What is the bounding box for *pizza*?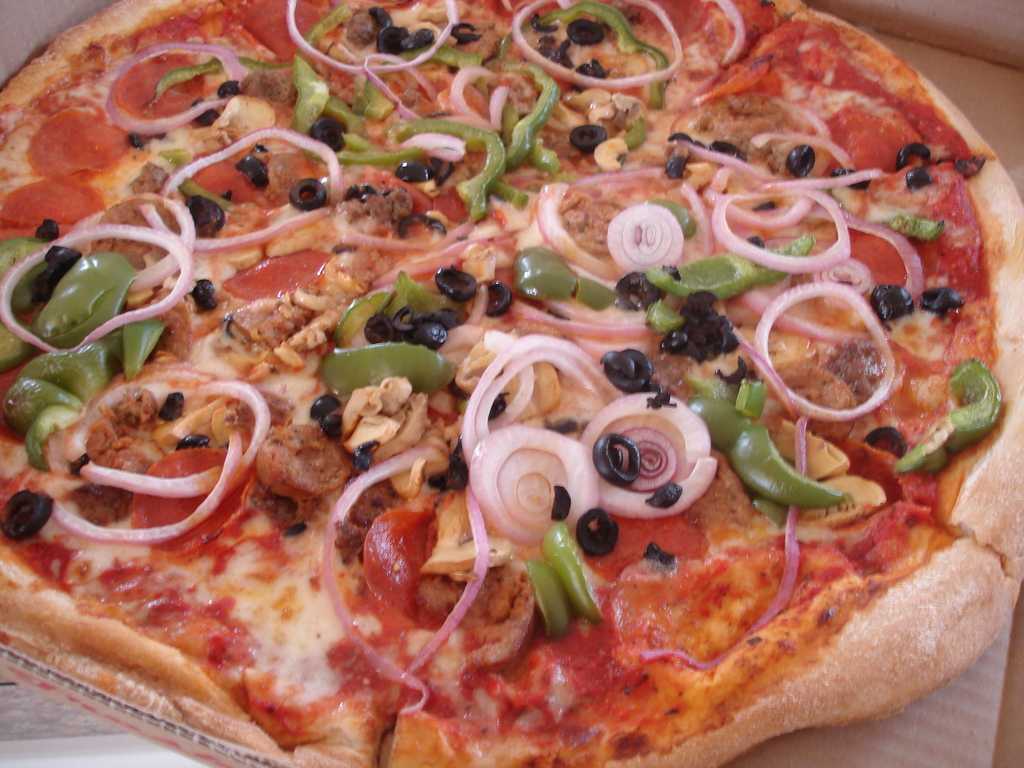
<box>0,0,979,767</box>.
